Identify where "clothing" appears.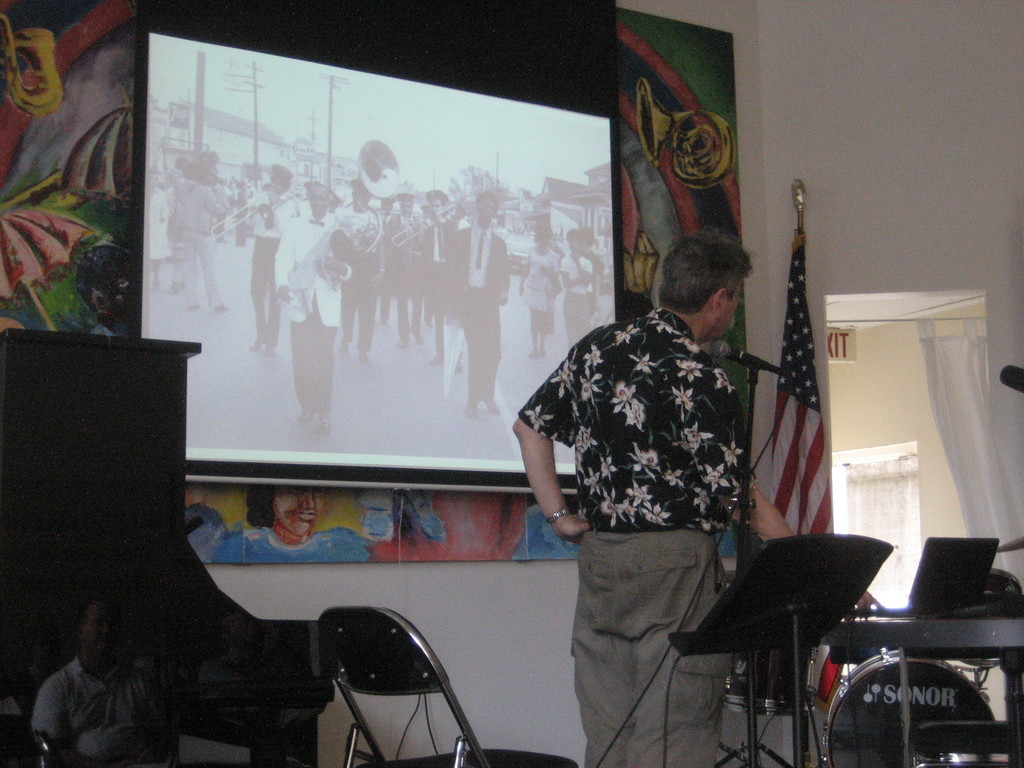
Appears at Rect(520, 244, 785, 719).
